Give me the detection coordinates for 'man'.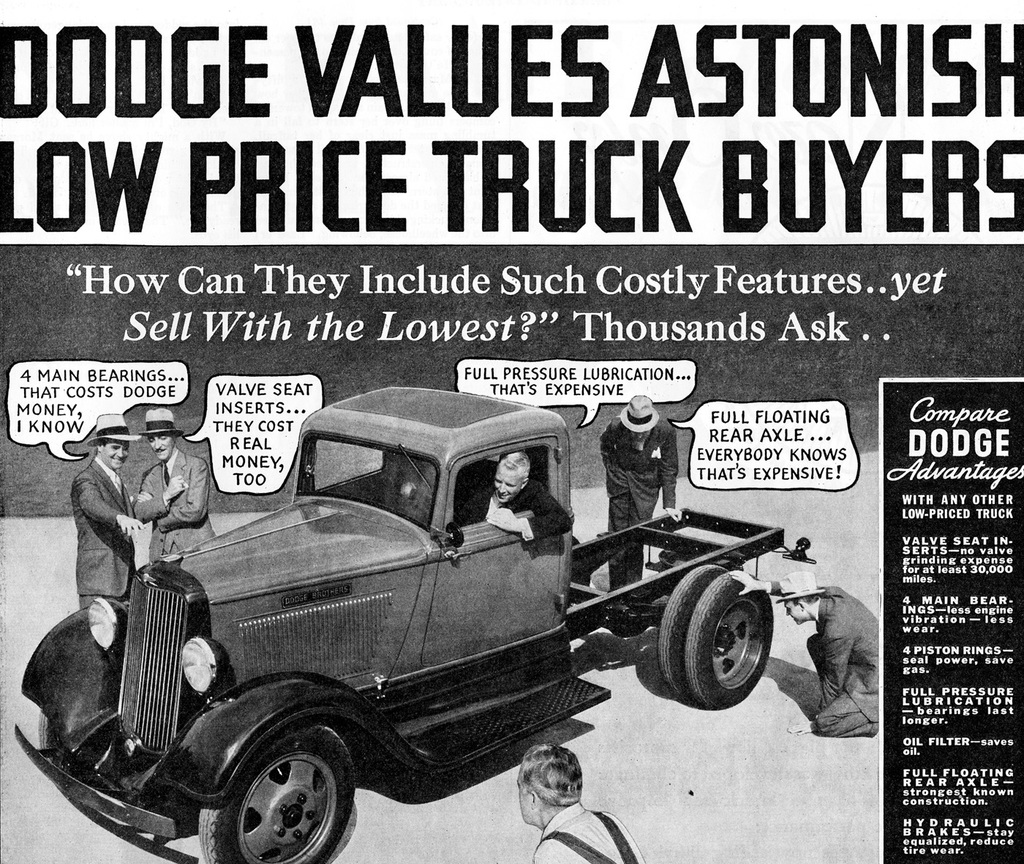
crop(603, 394, 675, 585).
